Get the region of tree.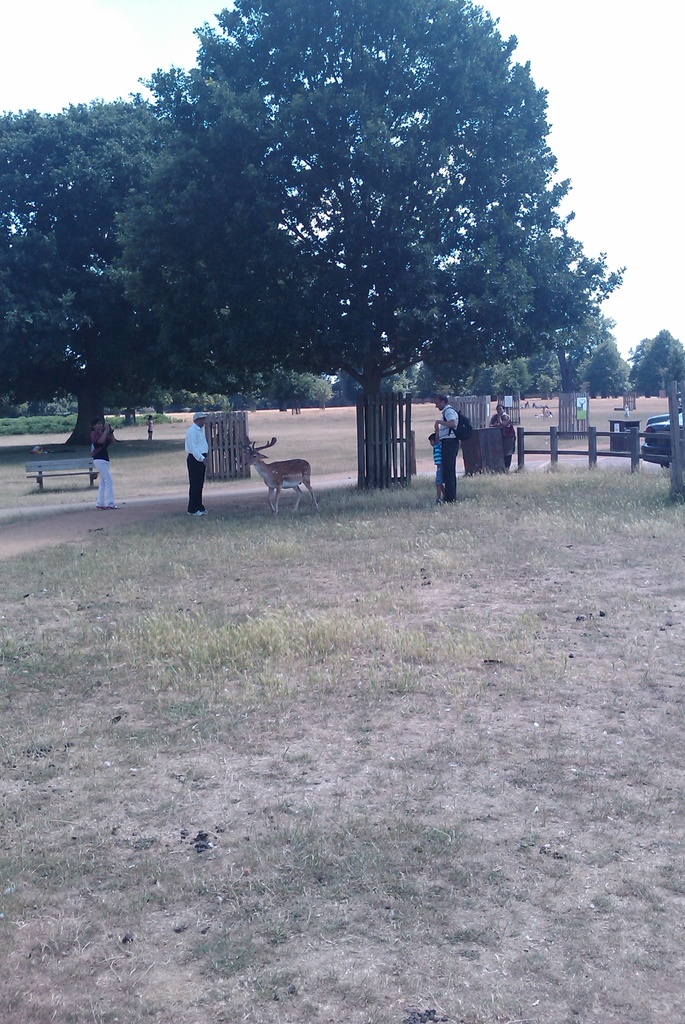
605,321,682,402.
